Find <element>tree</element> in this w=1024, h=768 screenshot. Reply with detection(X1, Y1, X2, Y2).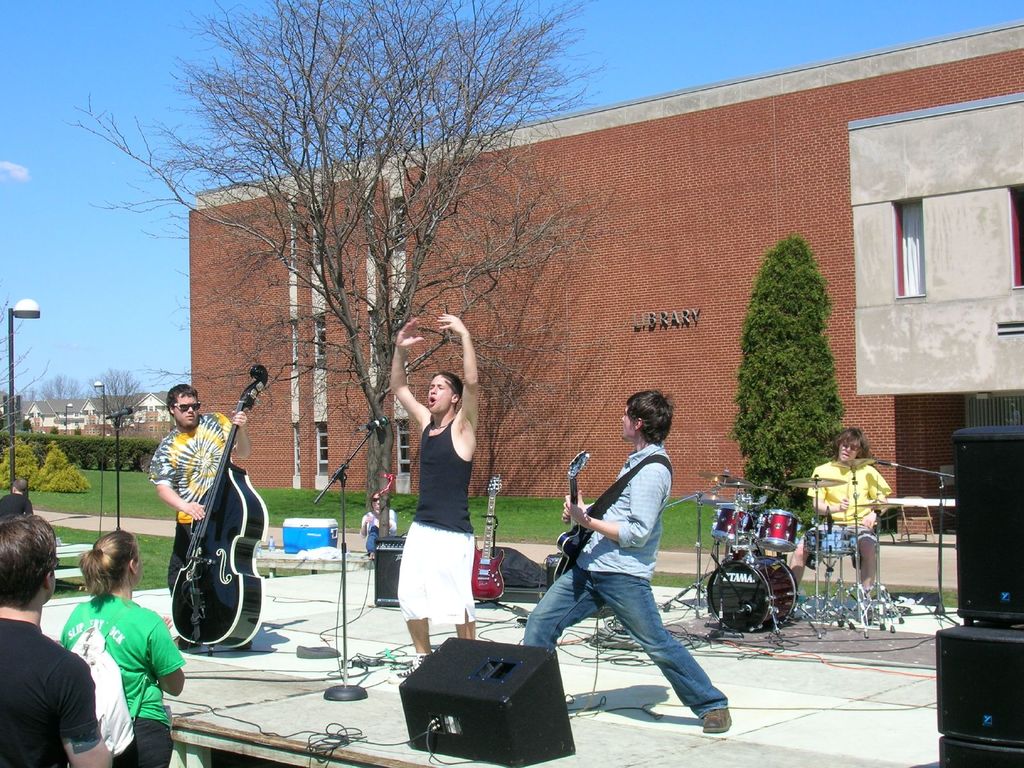
detection(94, 365, 143, 436).
